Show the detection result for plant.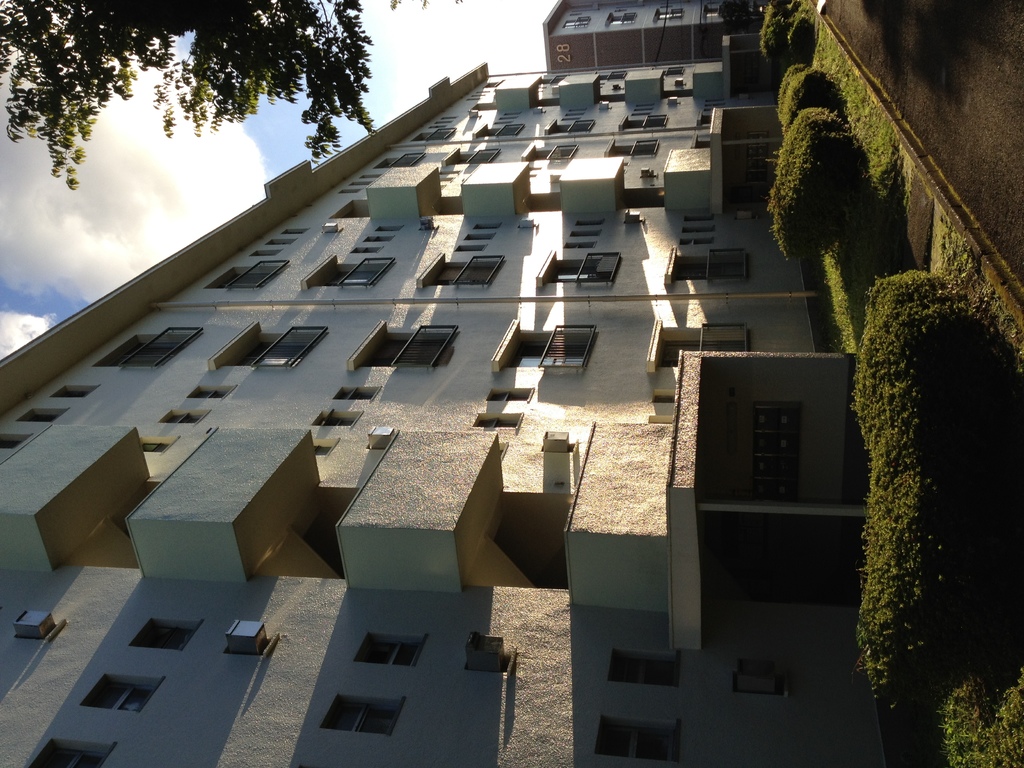
849:254:1016:475.
